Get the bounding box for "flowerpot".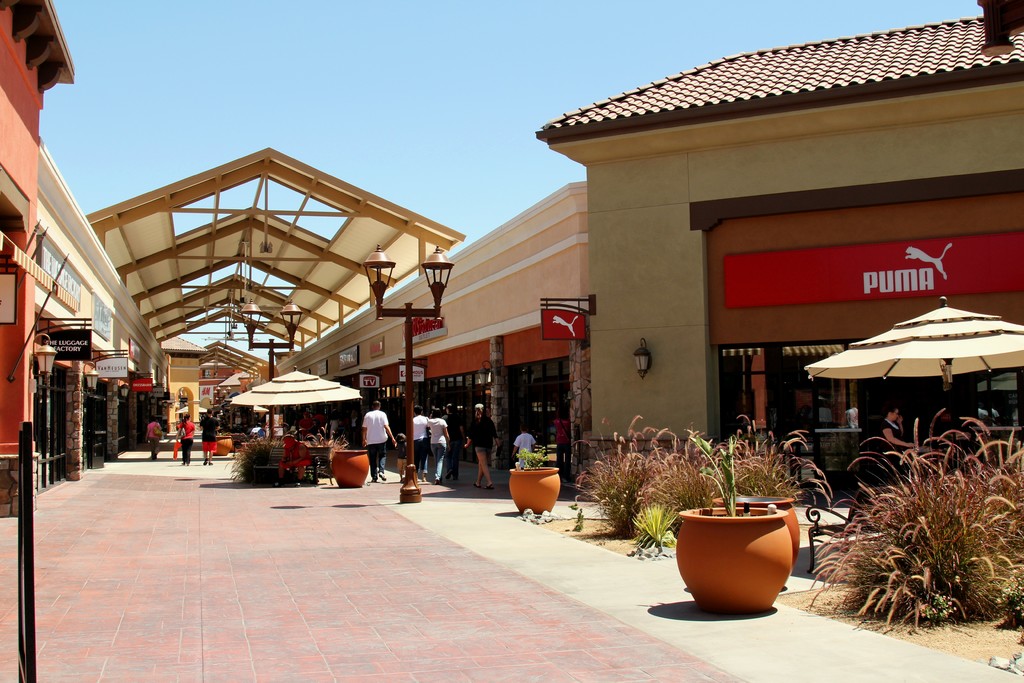
select_region(328, 448, 372, 488).
